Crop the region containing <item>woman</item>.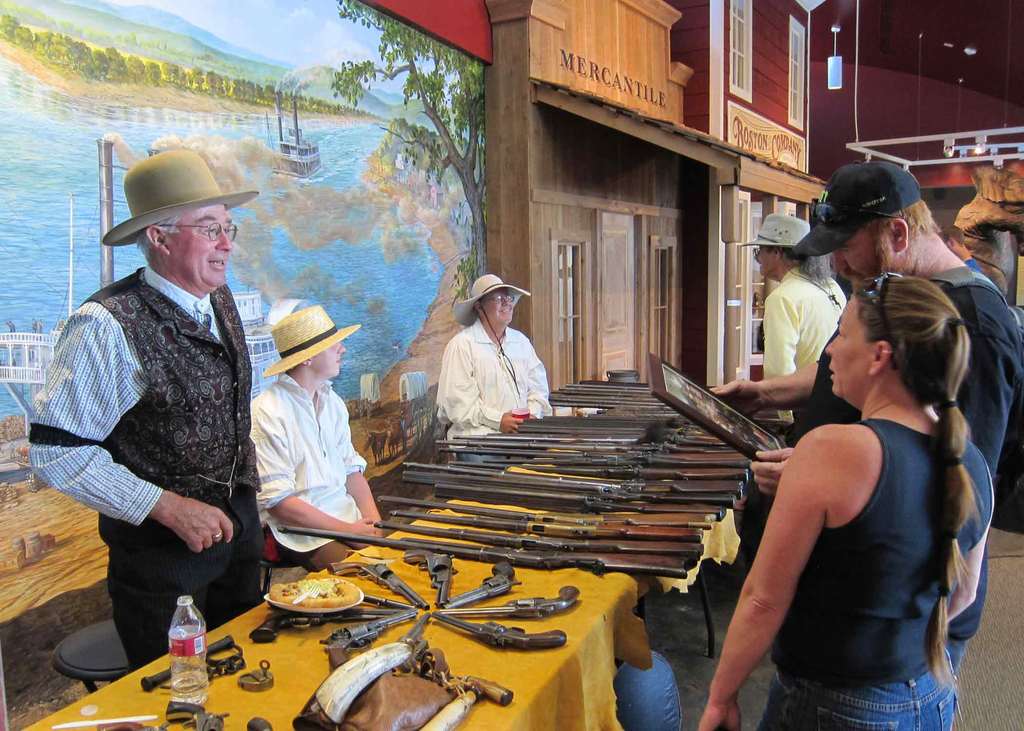
Crop region: <bbox>712, 233, 988, 724</bbox>.
